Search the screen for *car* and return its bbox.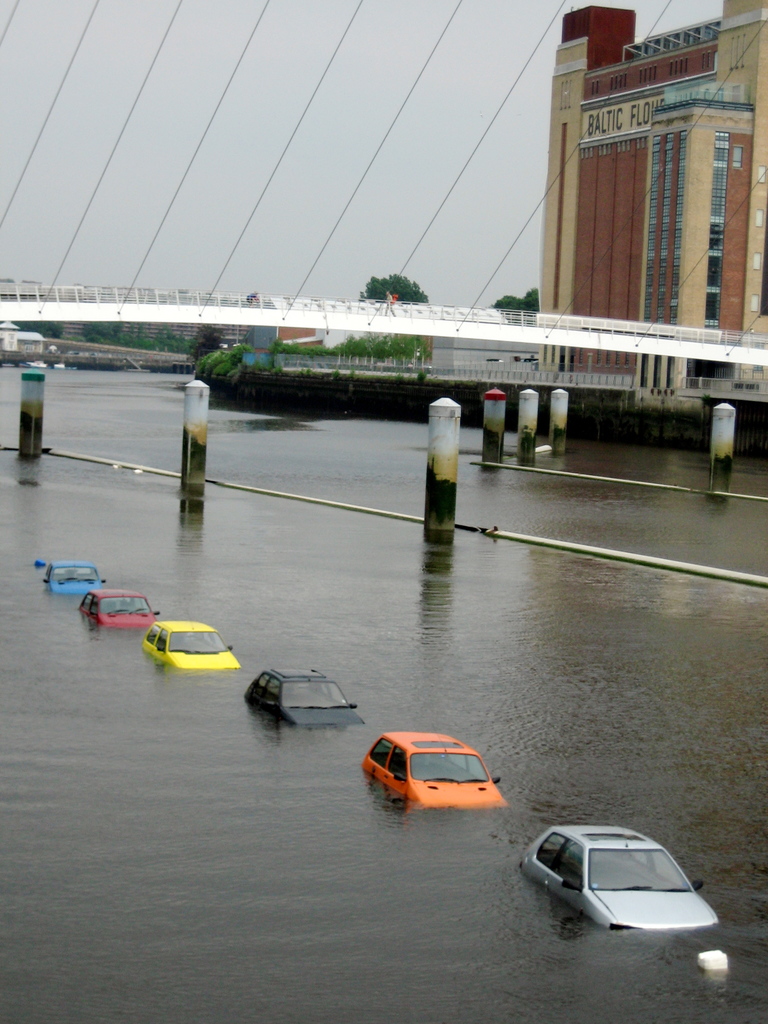
Found: 531, 828, 718, 937.
